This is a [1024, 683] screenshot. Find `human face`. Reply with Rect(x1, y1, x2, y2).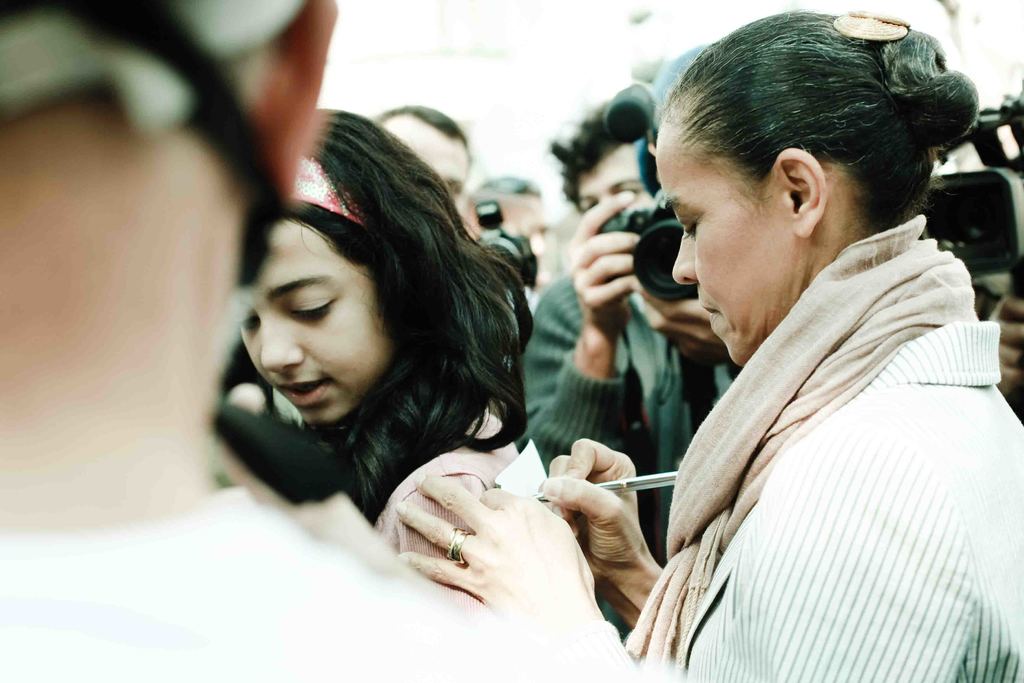
Rect(656, 132, 808, 365).
